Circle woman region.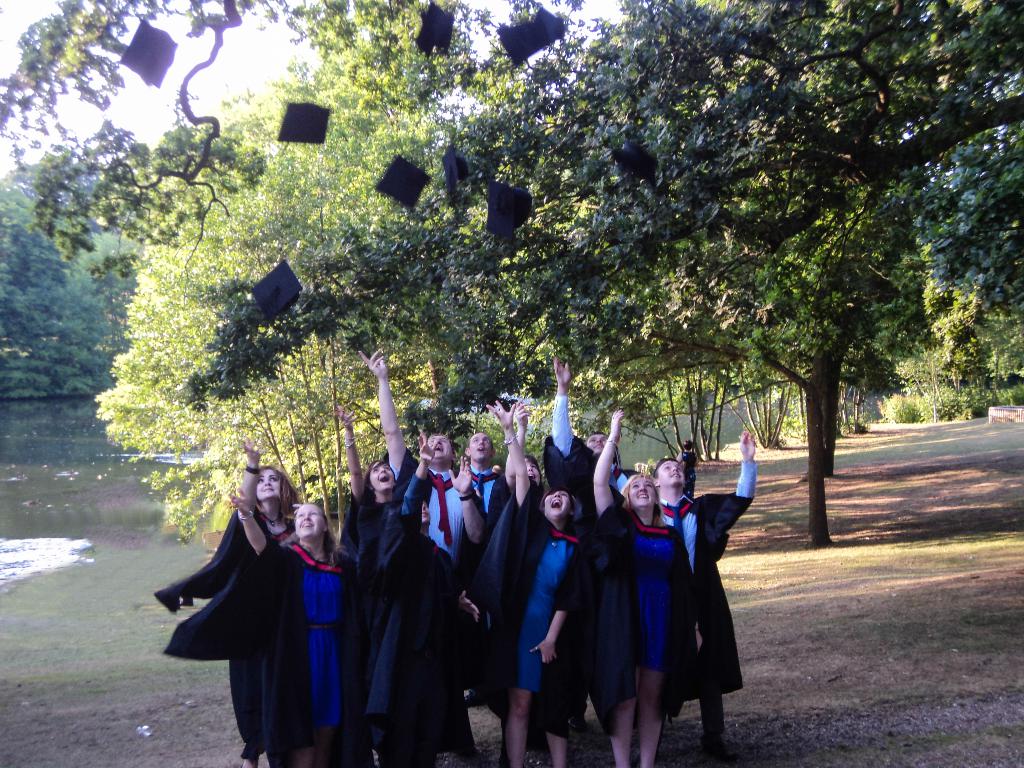
Region: [163, 486, 362, 767].
